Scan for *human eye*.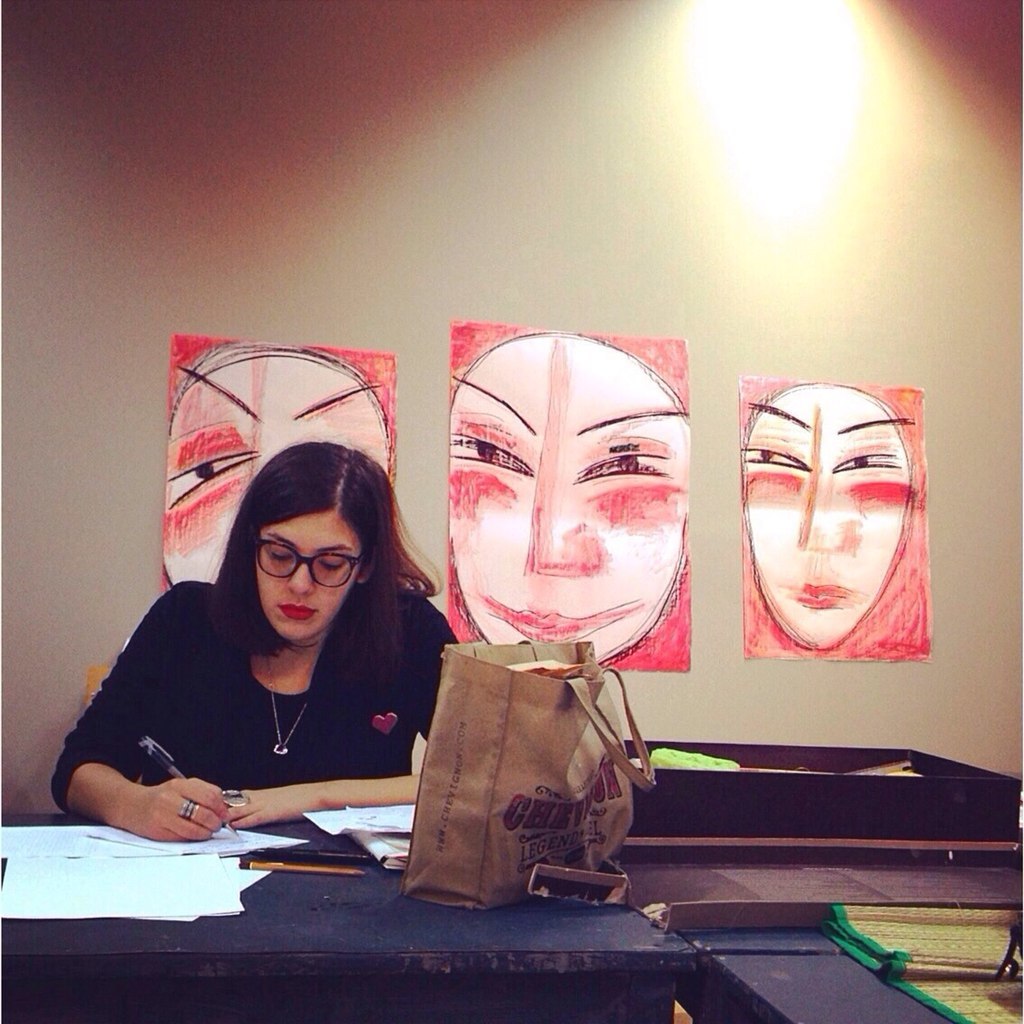
Scan result: detection(574, 439, 673, 487).
